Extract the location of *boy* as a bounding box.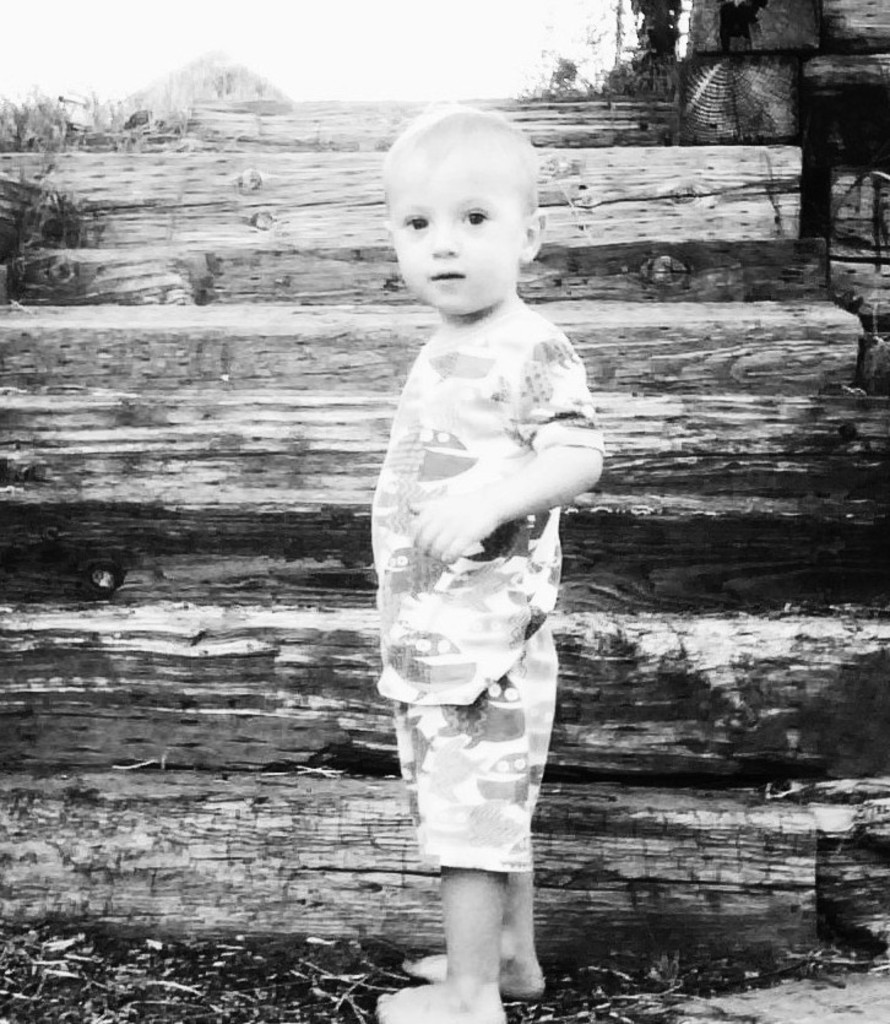
locate(333, 85, 623, 1023).
